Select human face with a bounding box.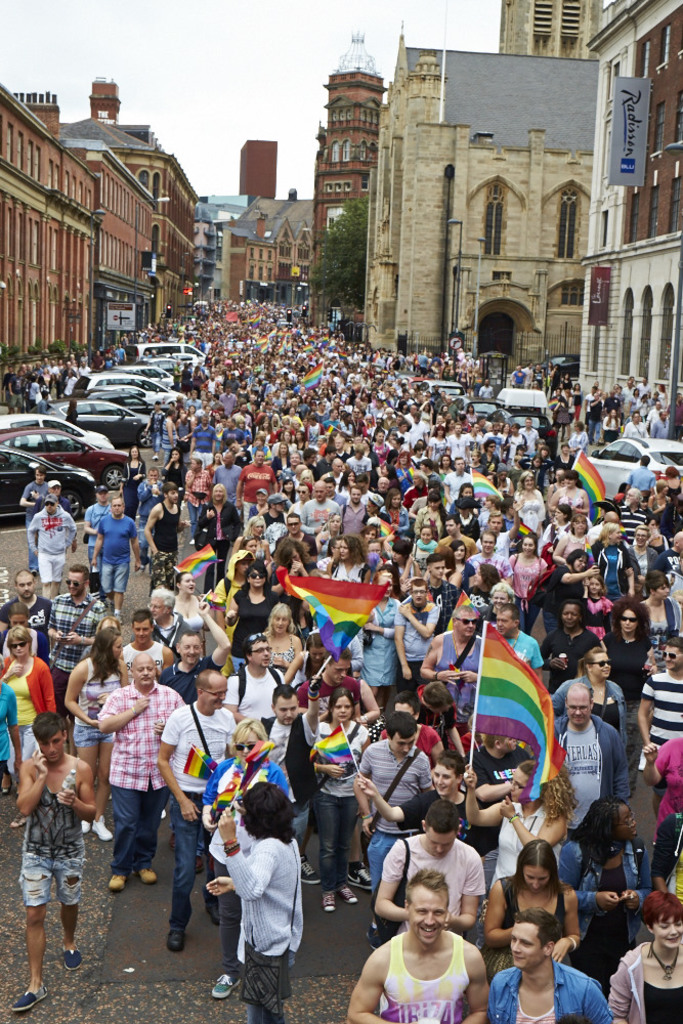
select_region(223, 456, 232, 466).
